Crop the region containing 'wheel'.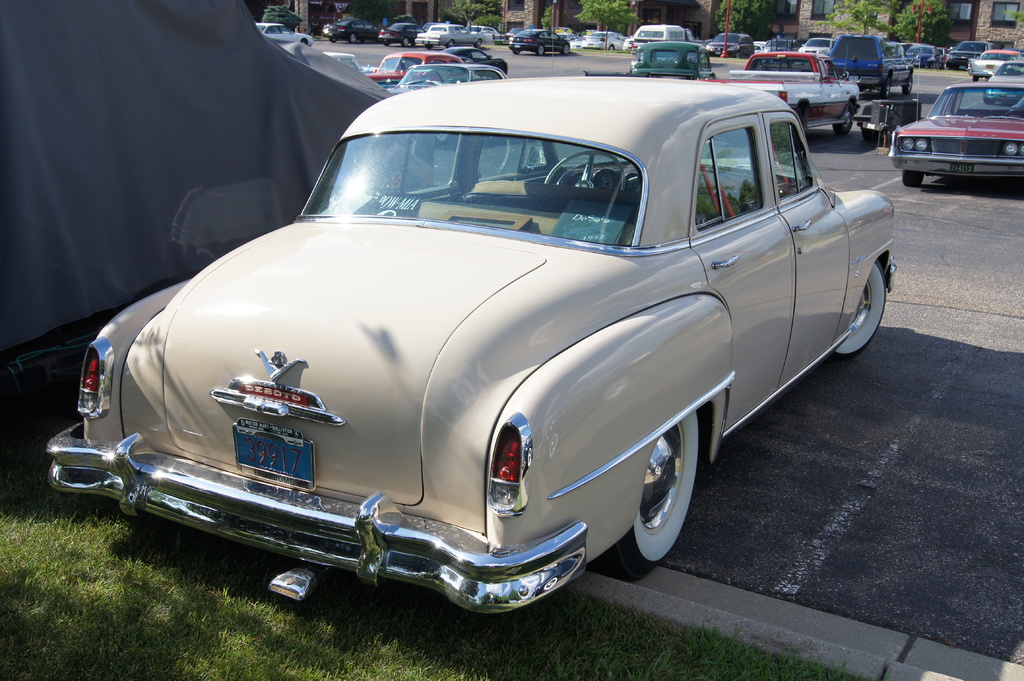
Crop region: {"left": 834, "top": 257, "right": 886, "bottom": 360}.
